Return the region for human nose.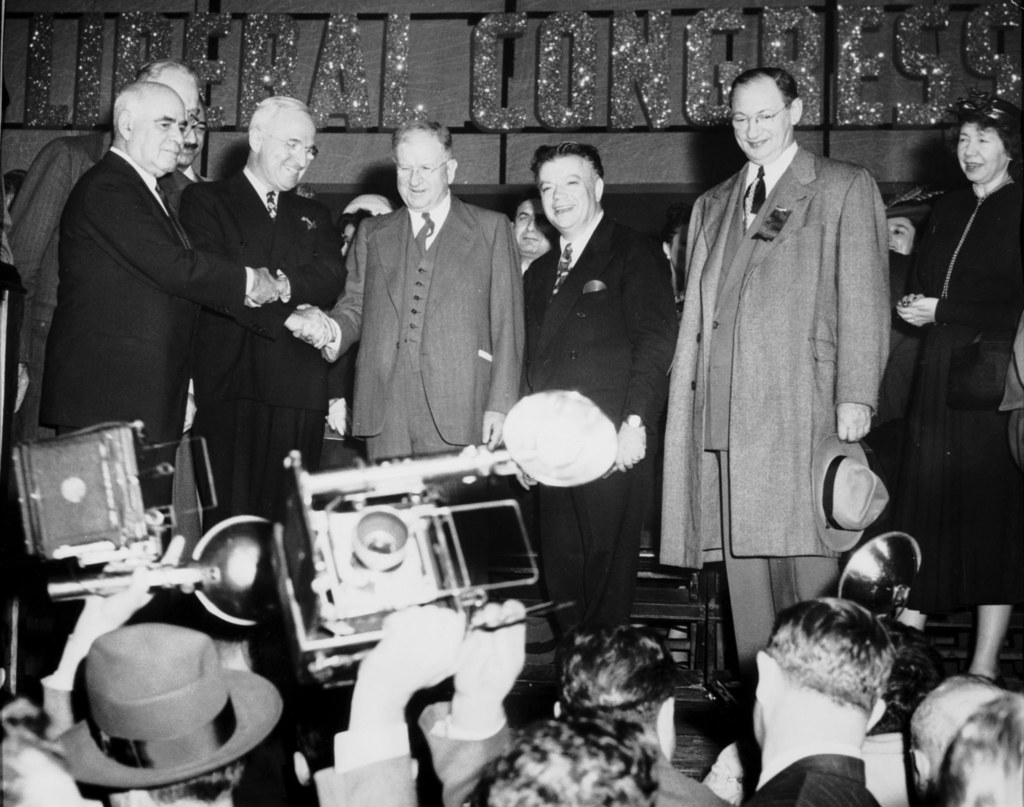
x1=184, y1=111, x2=193, y2=120.
